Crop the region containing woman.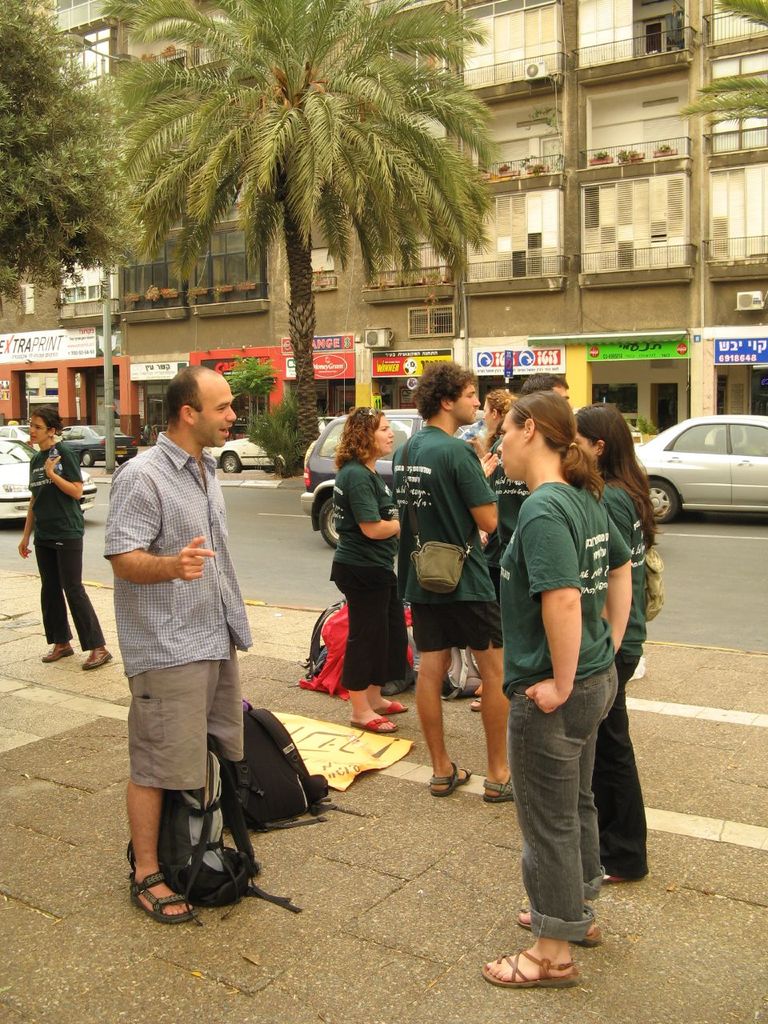
Crop region: <bbox>330, 400, 406, 734</bbox>.
